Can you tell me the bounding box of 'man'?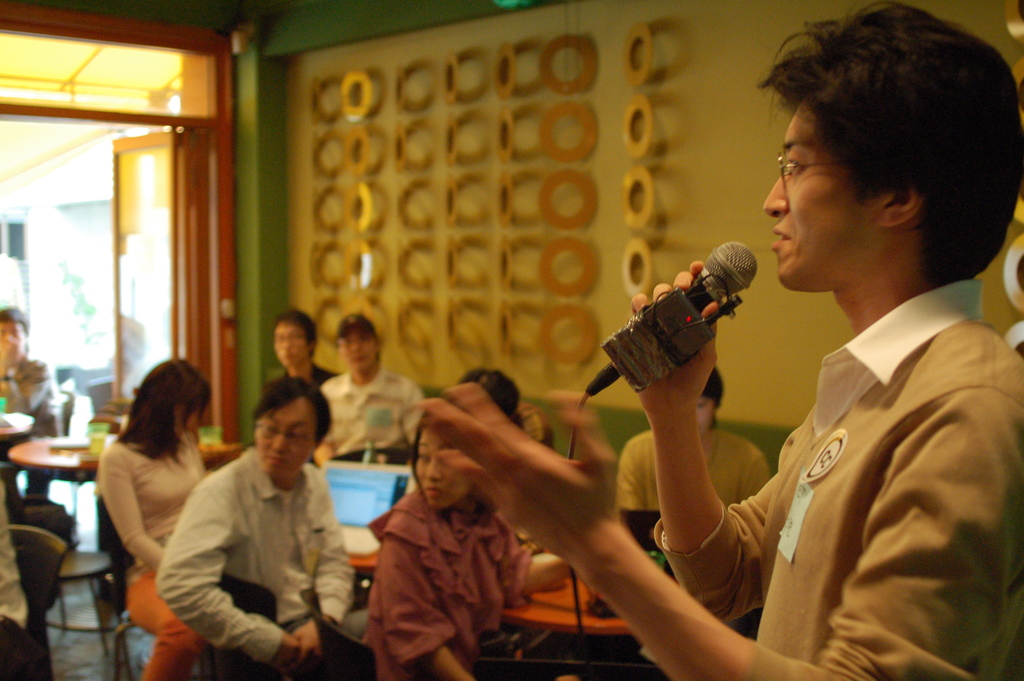
bbox=(315, 314, 430, 472).
